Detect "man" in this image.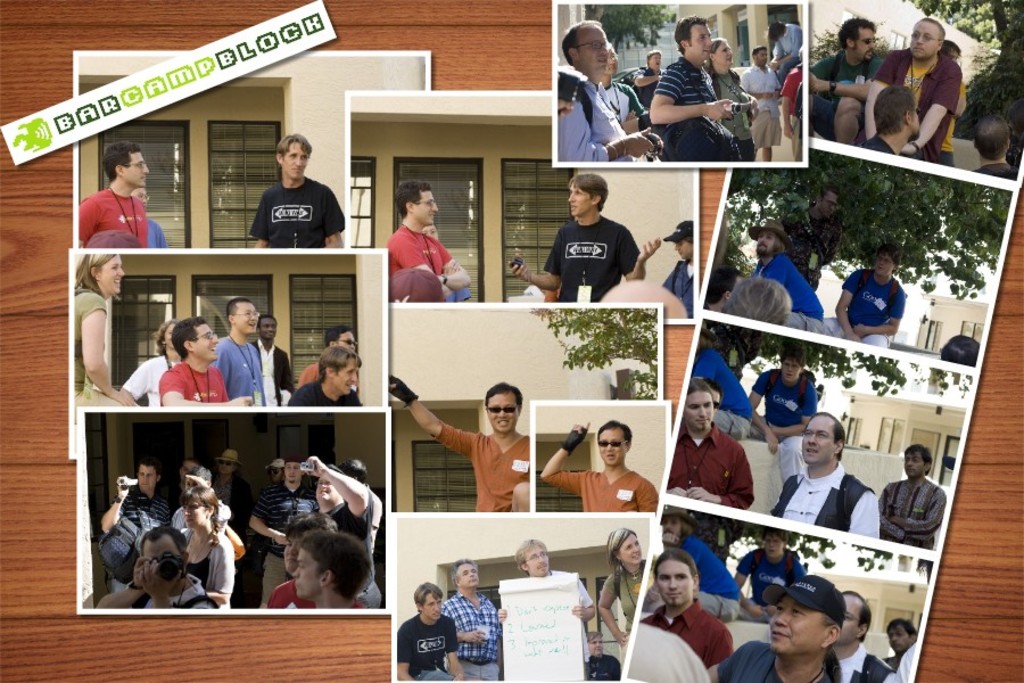
Detection: l=247, t=135, r=342, b=250.
